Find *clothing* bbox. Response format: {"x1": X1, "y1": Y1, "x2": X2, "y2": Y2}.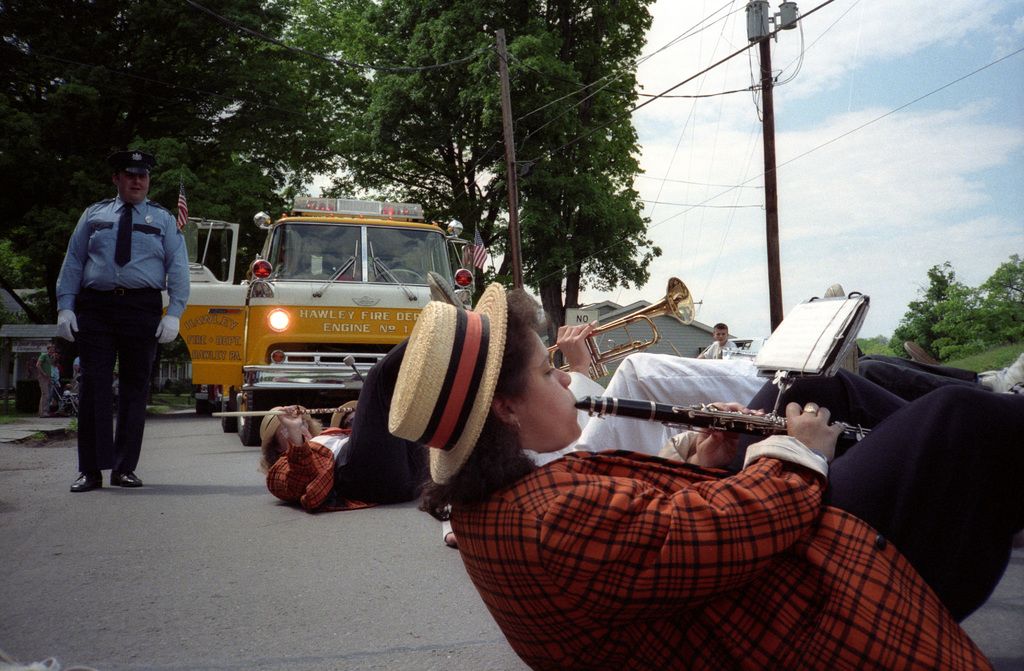
{"x1": 702, "y1": 336, "x2": 732, "y2": 359}.
